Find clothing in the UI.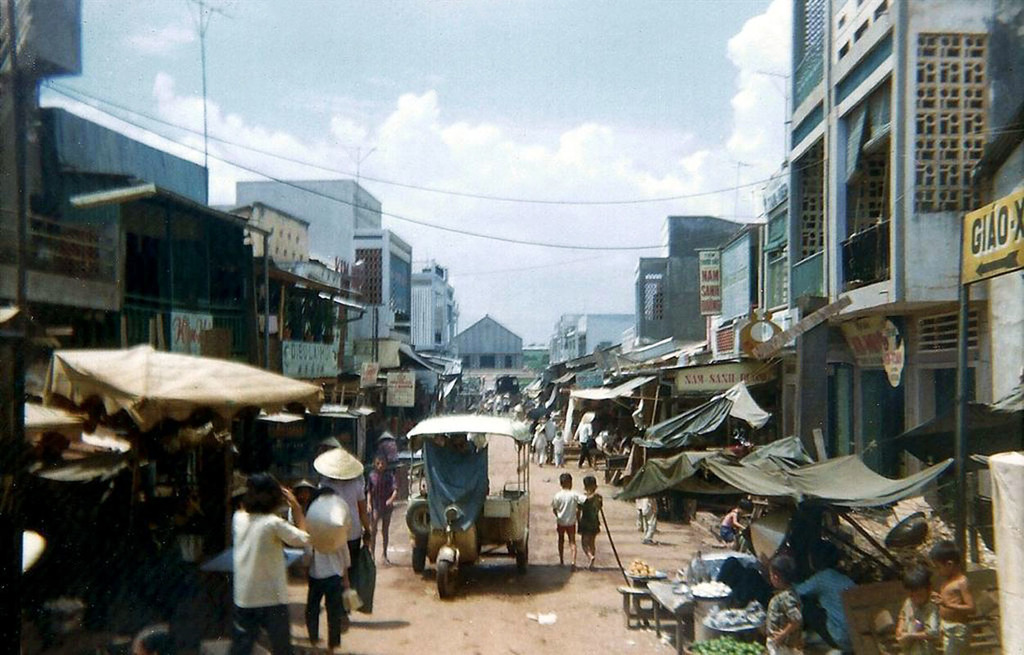
UI element at BBox(368, 465, 396, 558).
